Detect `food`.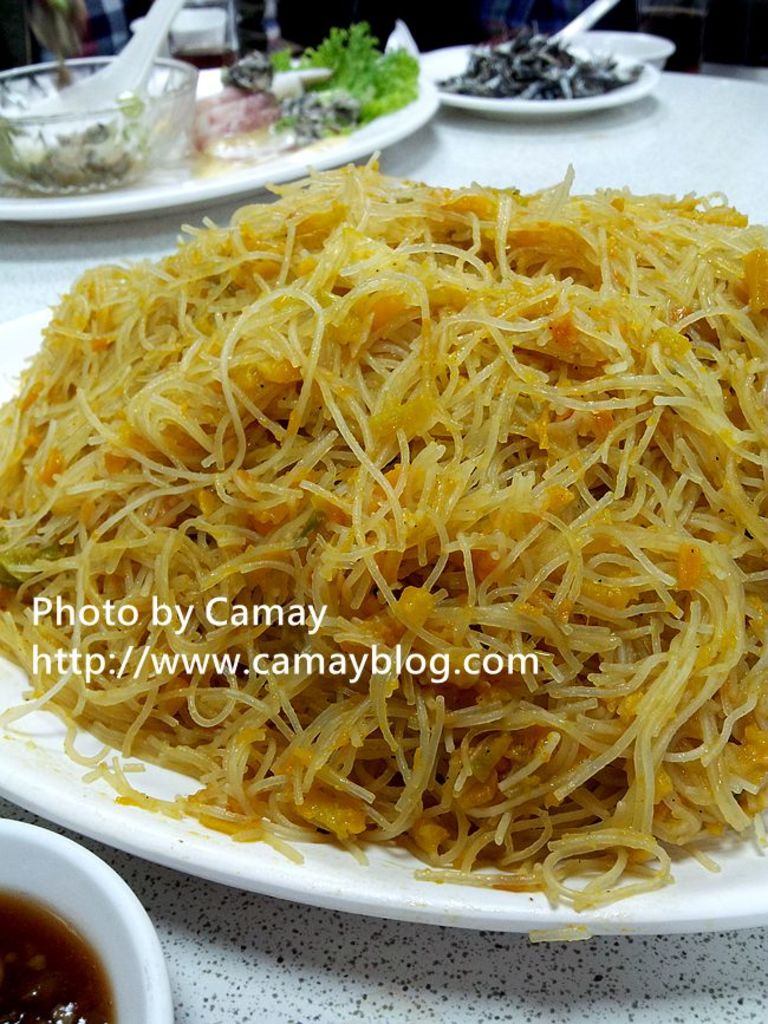
Detected at [0, 58, 154, 200].
